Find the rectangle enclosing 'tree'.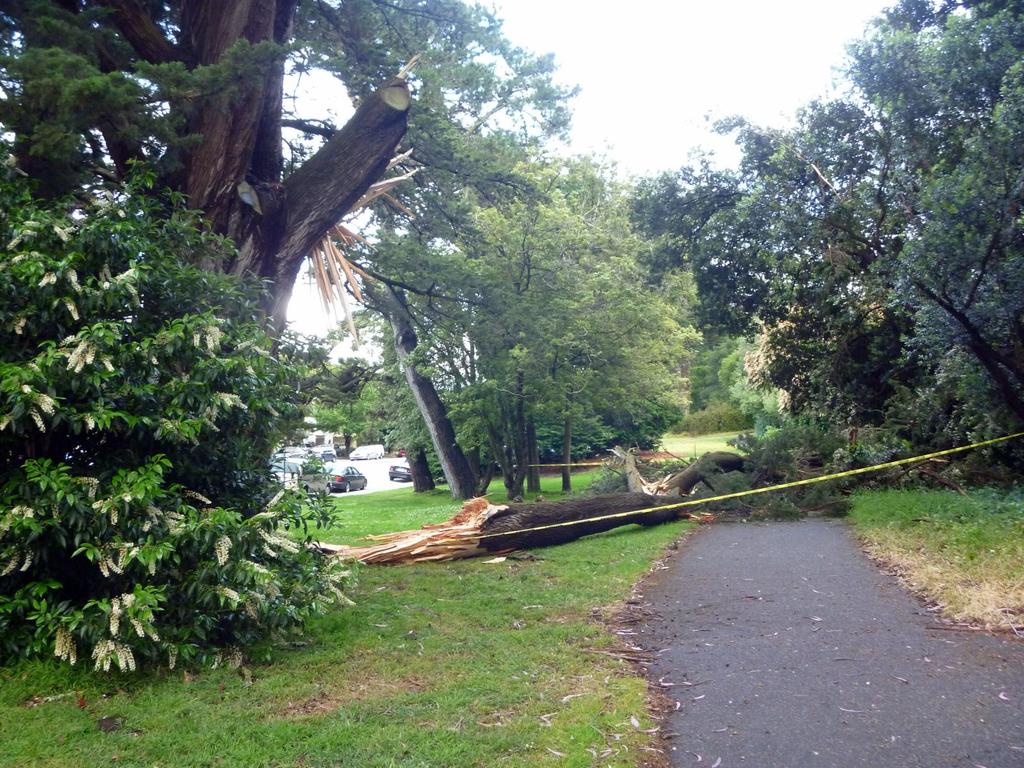
{"x1": 692, "y1": 113, "x2": 884, "y2": 422}.
